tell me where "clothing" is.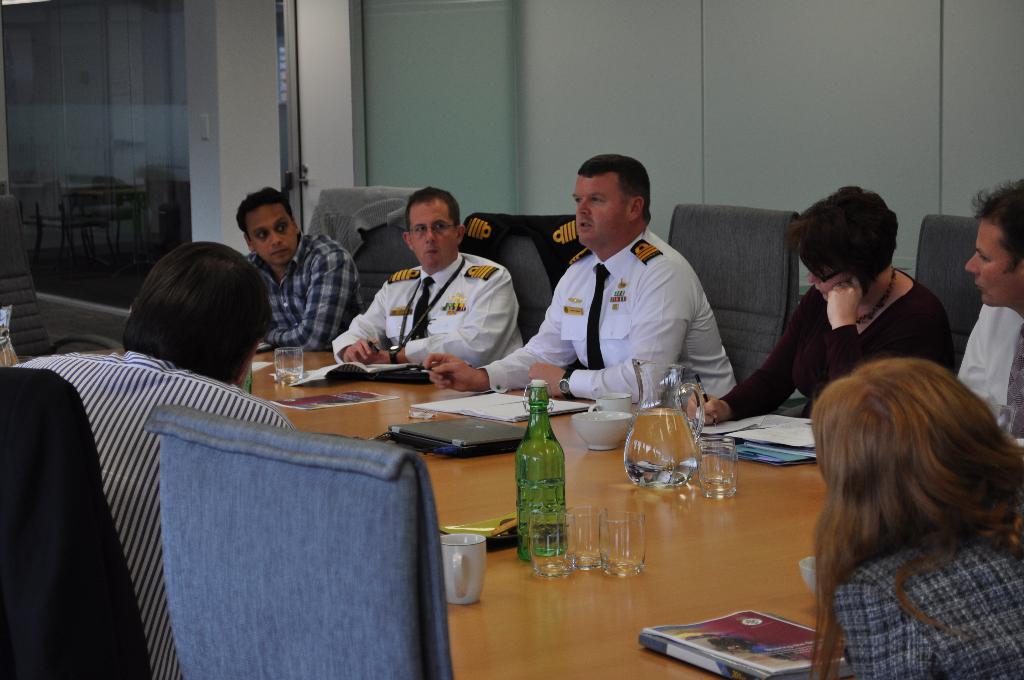
"clothing" is at detection(479, 222, 735, 395).
